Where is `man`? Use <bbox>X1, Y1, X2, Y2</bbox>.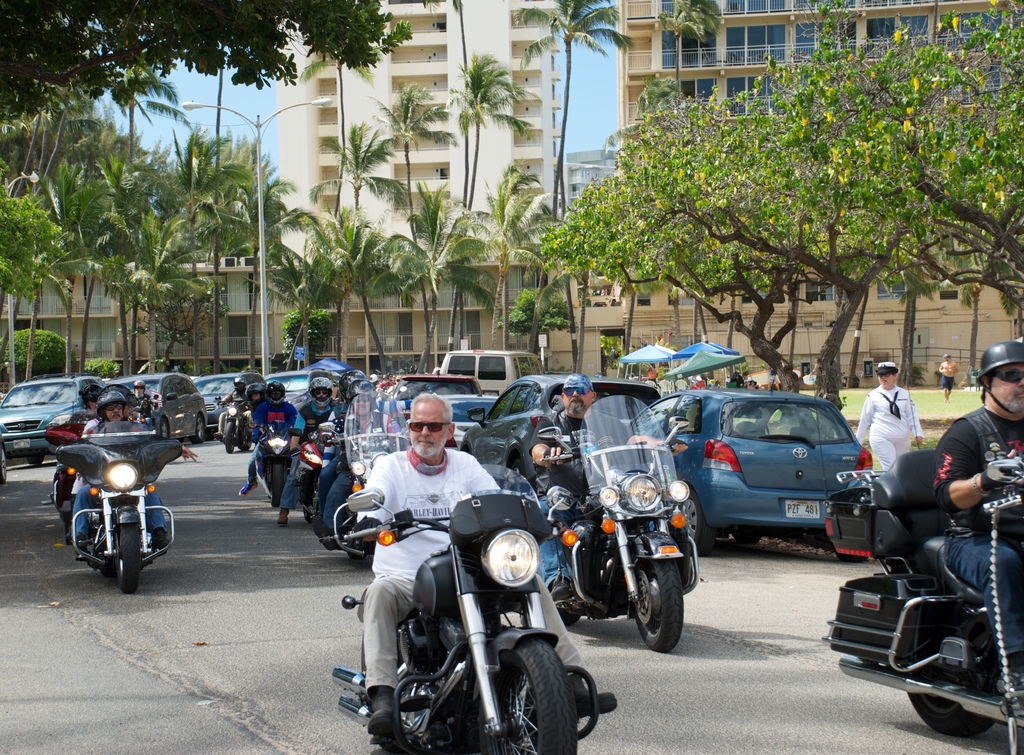
<bbox>211, 376, 255, 442</bbox>.
